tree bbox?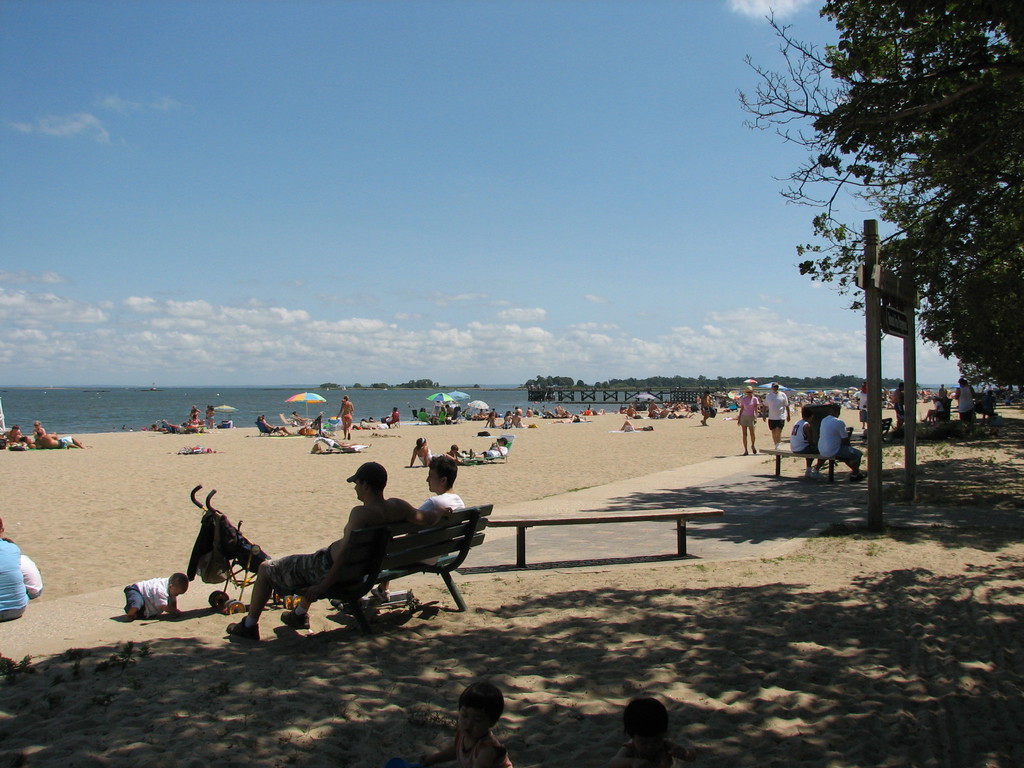
<bbox>351, 383, 362, 390</bbox>
